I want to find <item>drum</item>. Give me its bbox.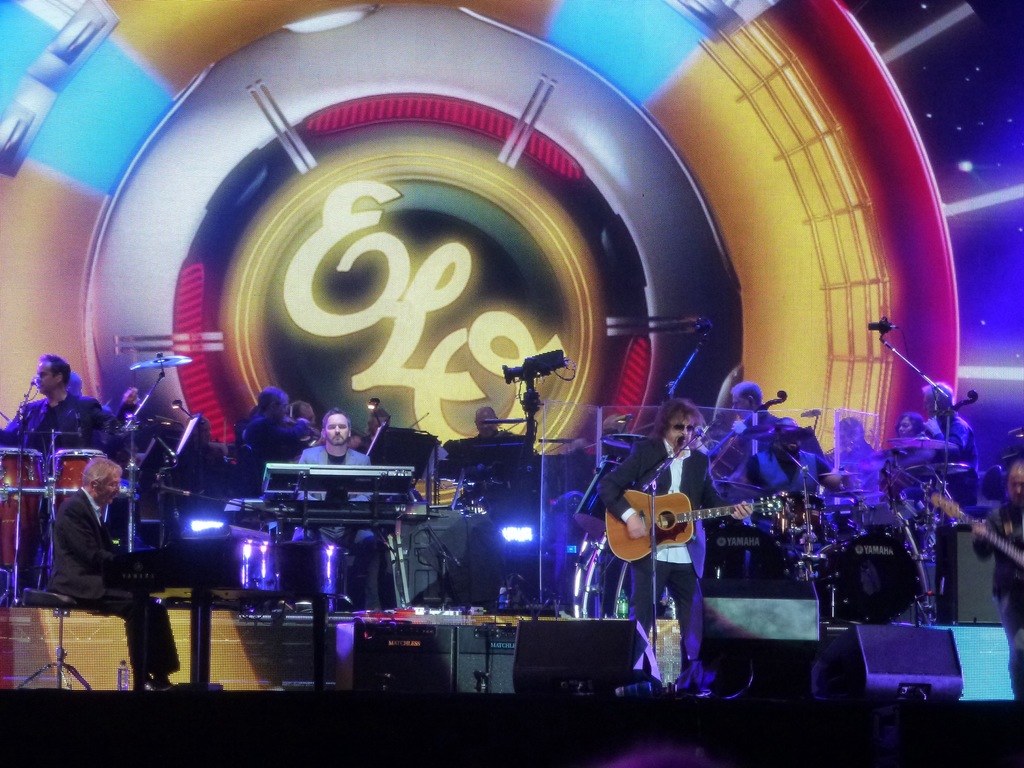
box=[0, 451, 45, 569].
